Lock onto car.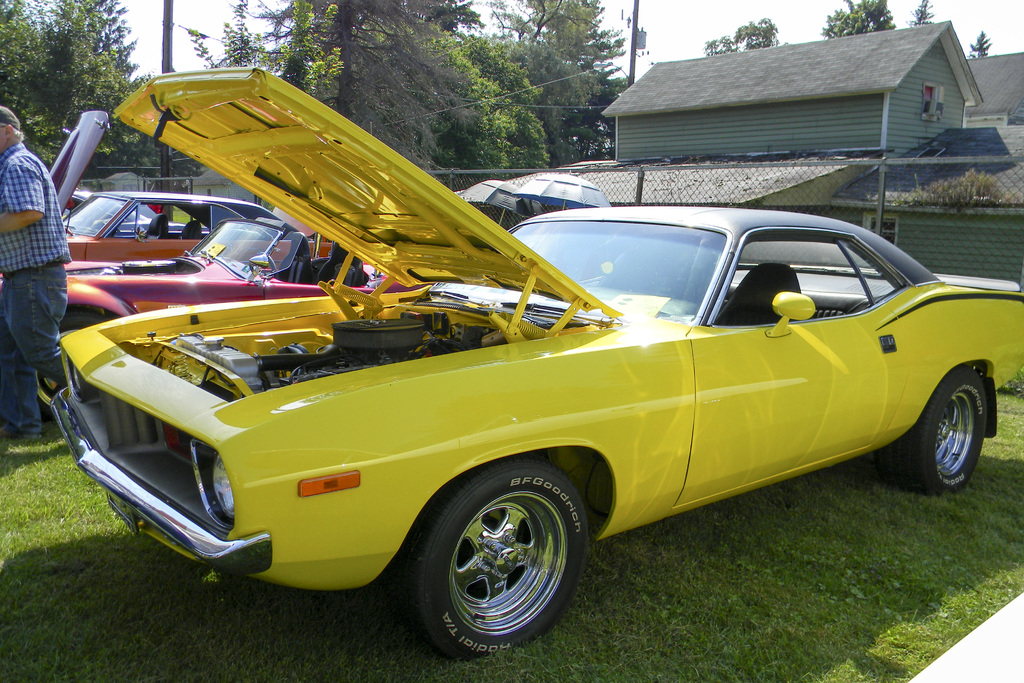
Locked: BBox(58, 208, 409, 340).
